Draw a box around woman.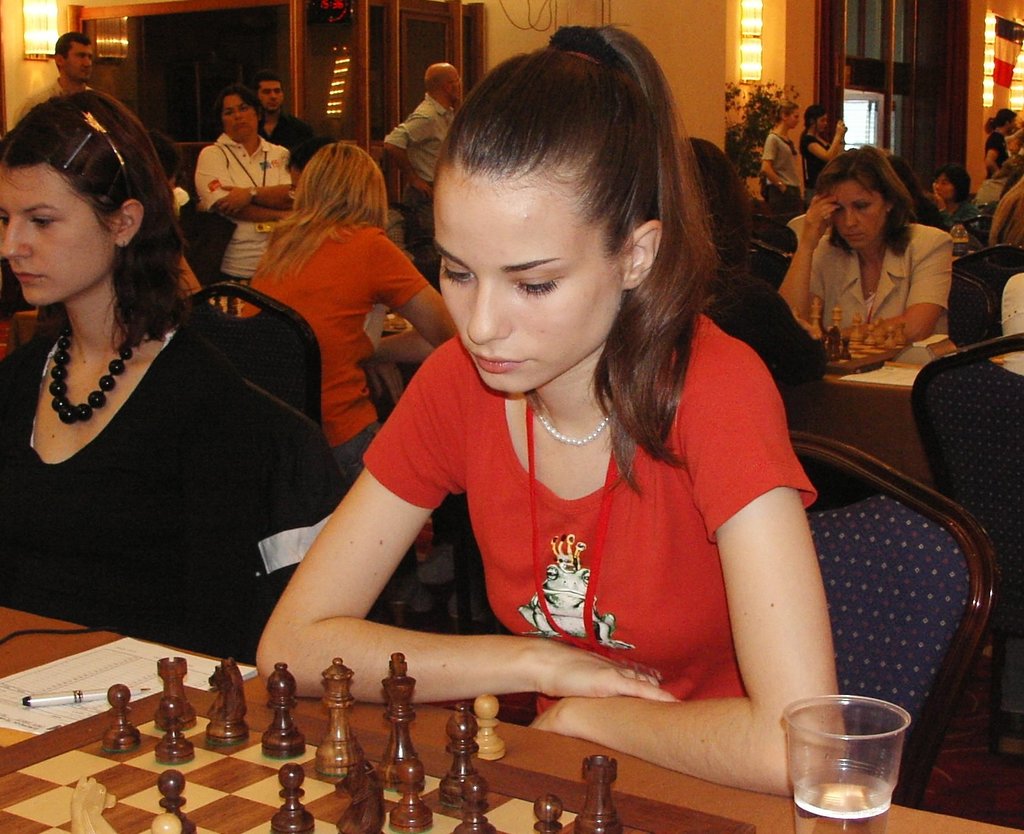
<region>0, 85, 348, 663</region>.
